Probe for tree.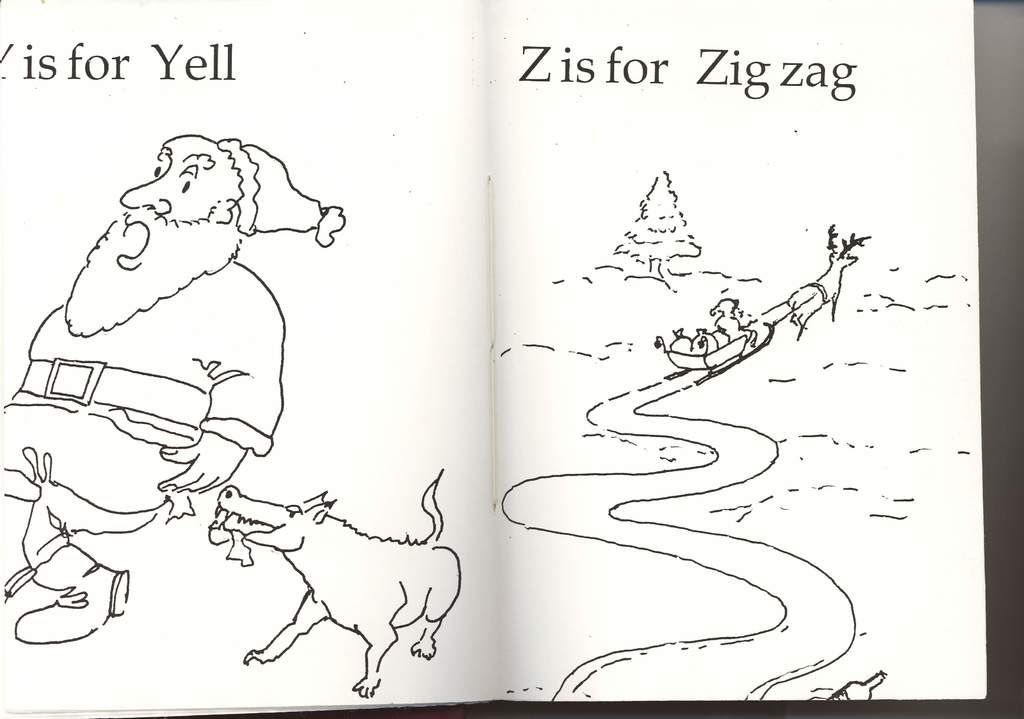
Probe result: l=611, t=171, r=700, b=280.
